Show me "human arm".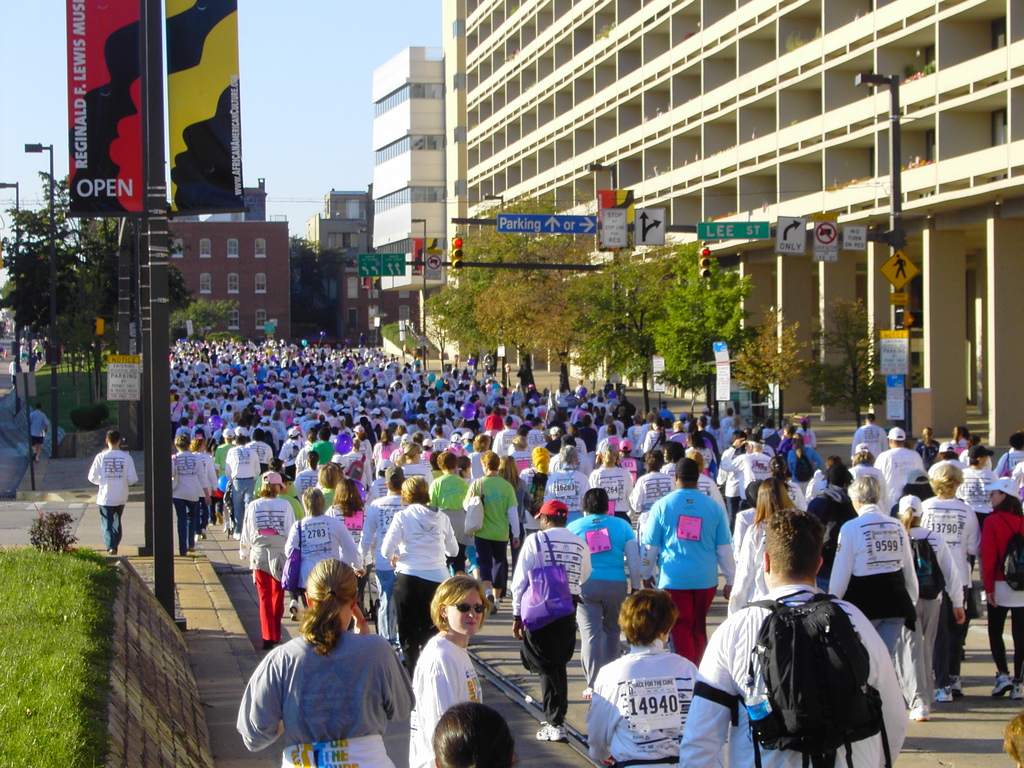
"human arm" is here: detection(811, 450, 824, 477).
